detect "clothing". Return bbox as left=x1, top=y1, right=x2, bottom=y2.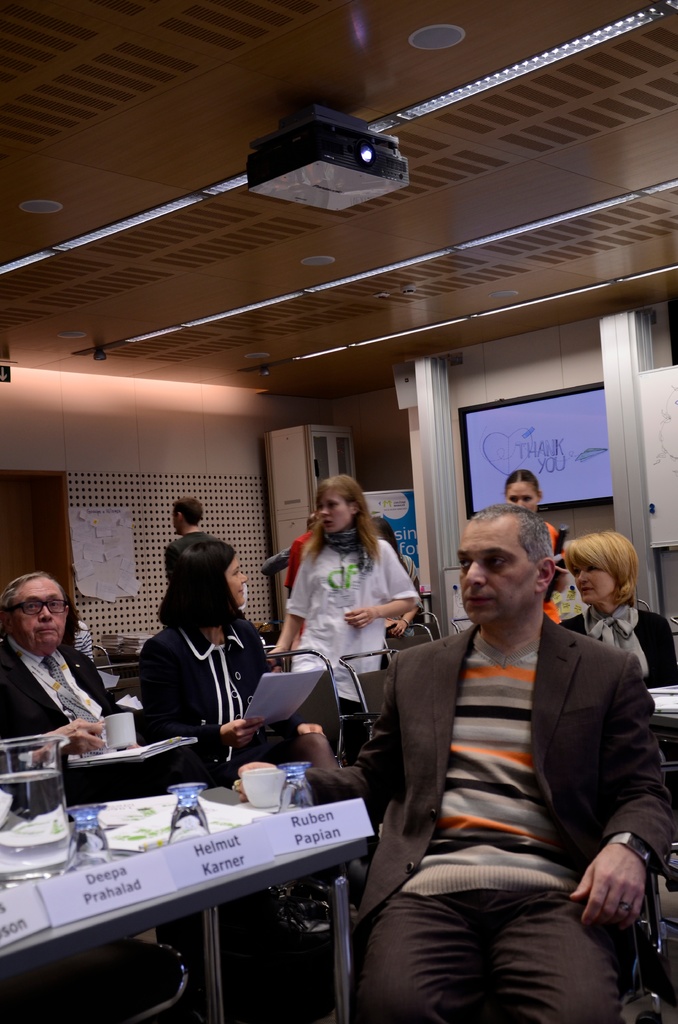
left=404, top=538, right=421, bottom=588.
